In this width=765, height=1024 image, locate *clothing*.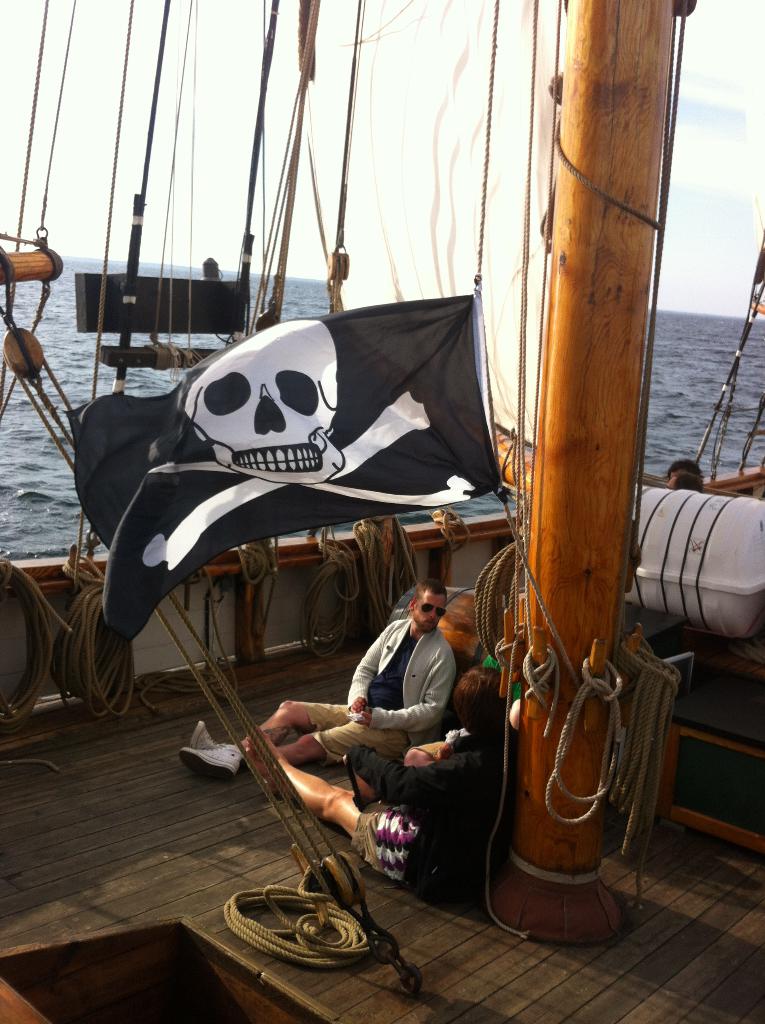
Bounding box: bbox=(357, 736, 515, 897).
